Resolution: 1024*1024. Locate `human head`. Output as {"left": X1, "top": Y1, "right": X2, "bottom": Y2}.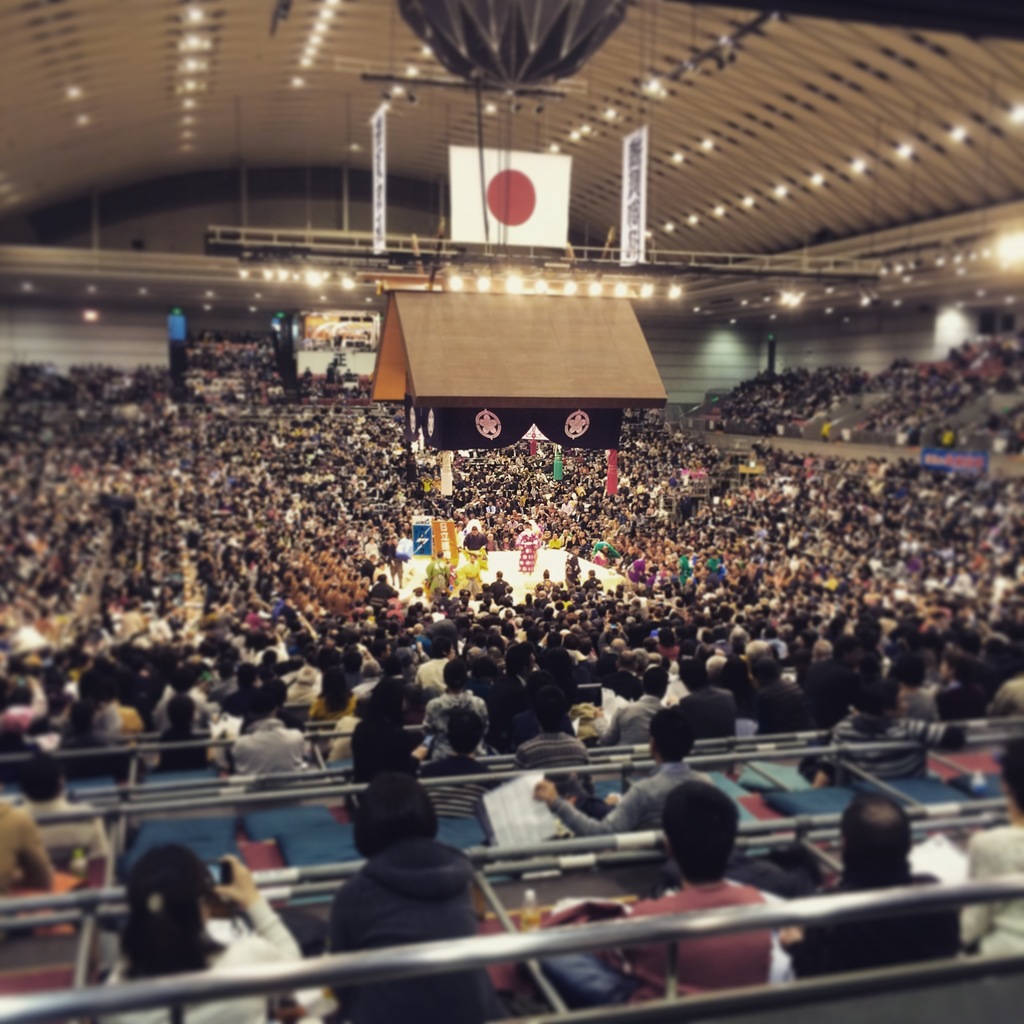
{"left": 650, "top": 709, "right": 691, "bottom": 764}.
